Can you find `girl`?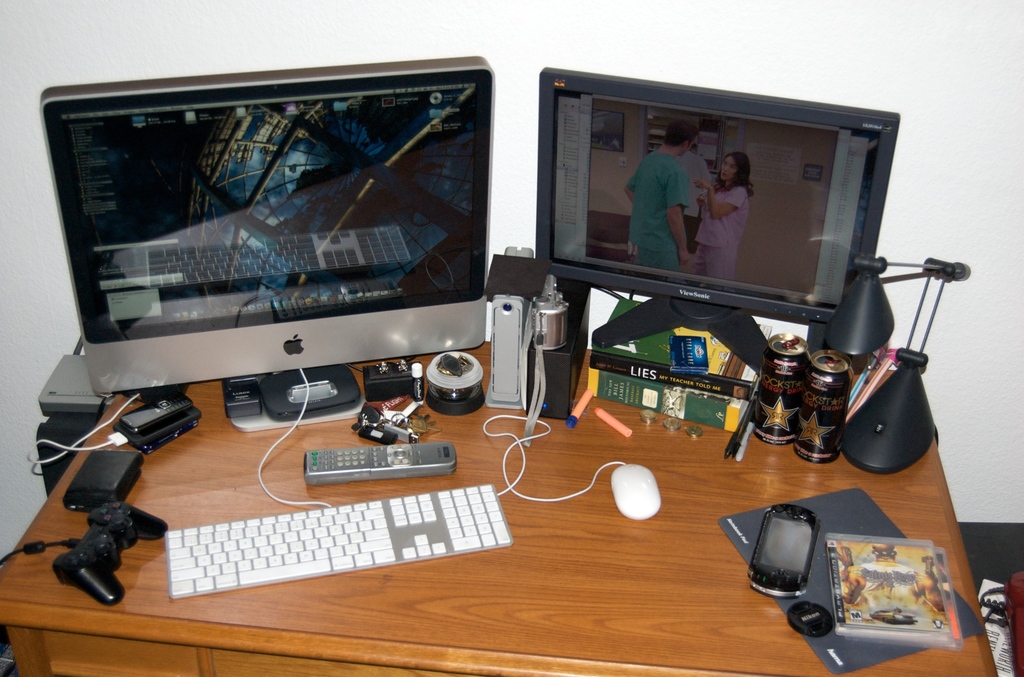
Yes, bounding box: 680,152,754,282.
